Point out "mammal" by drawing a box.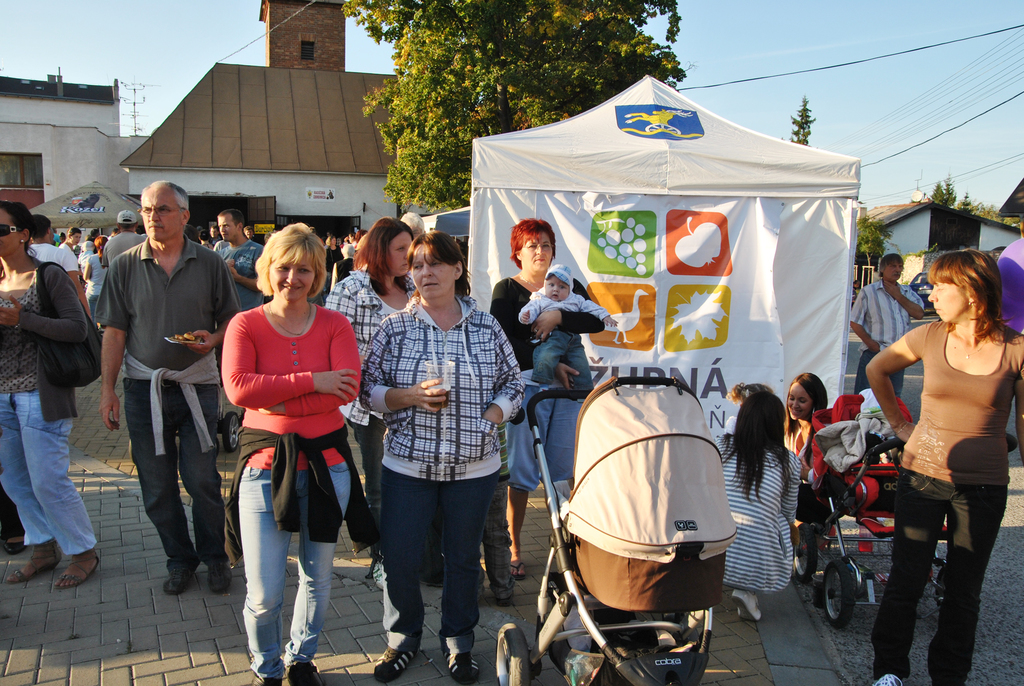
box=[487, 218, 606, 580].
